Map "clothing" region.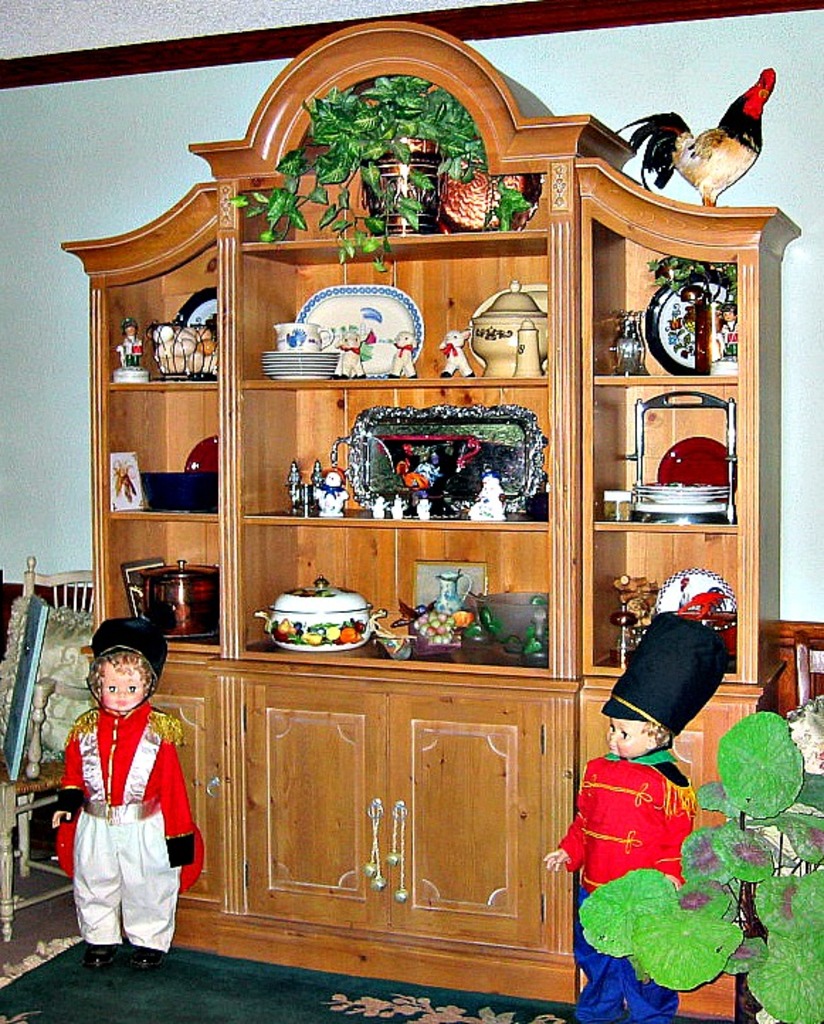
Mapped to 61,688,199,969.
